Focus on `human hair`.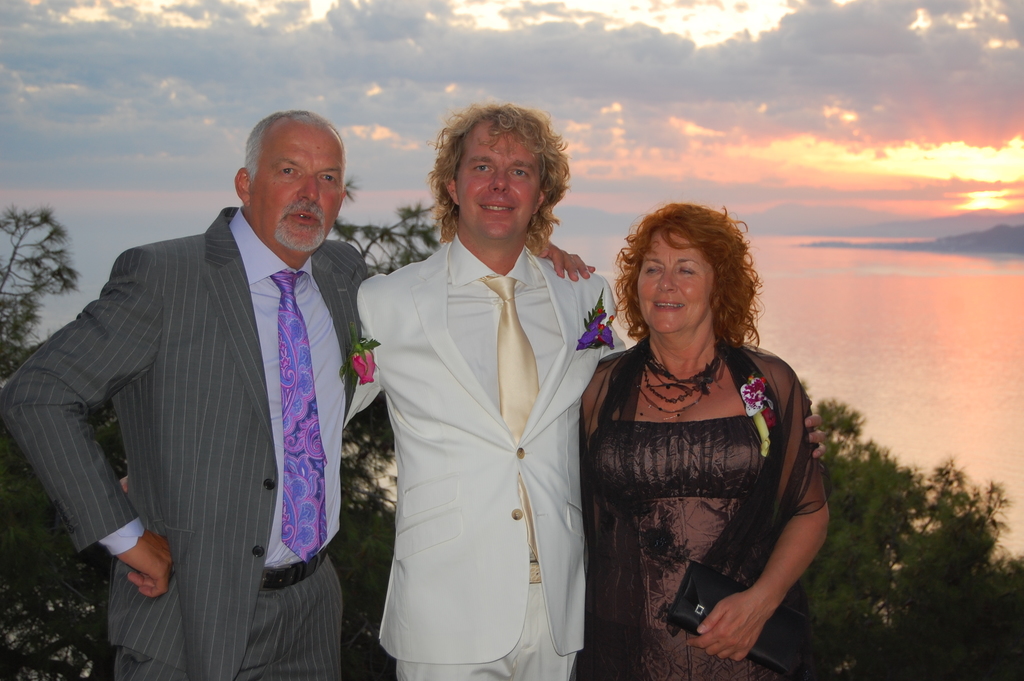
Focused at bbox=[428, 95, 574, 252].
